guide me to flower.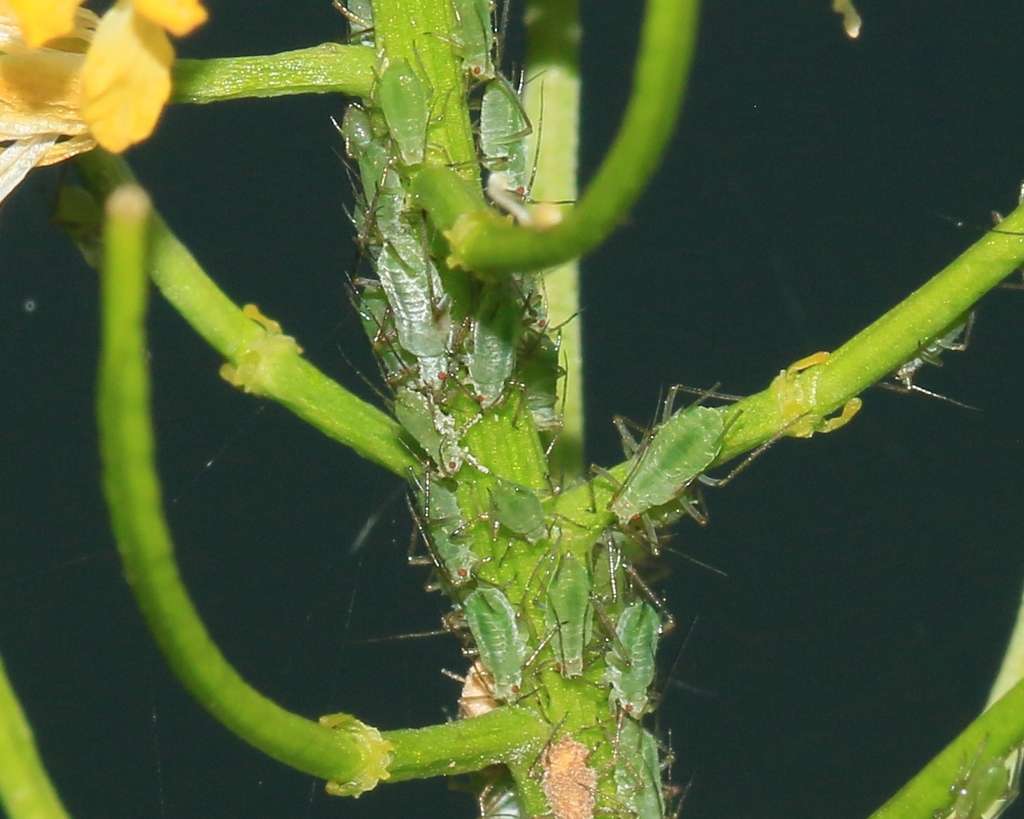
Guidance: BBox(0, 0, 205, 166).
